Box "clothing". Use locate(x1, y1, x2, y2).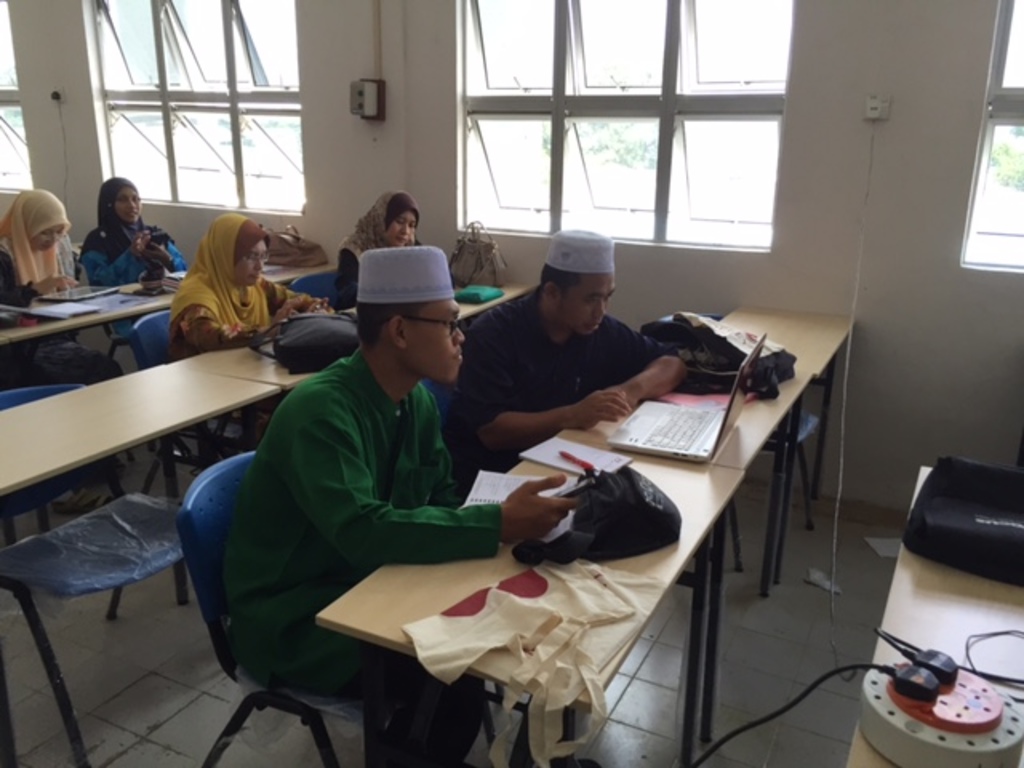
locate(203, 267, 534, 731).
